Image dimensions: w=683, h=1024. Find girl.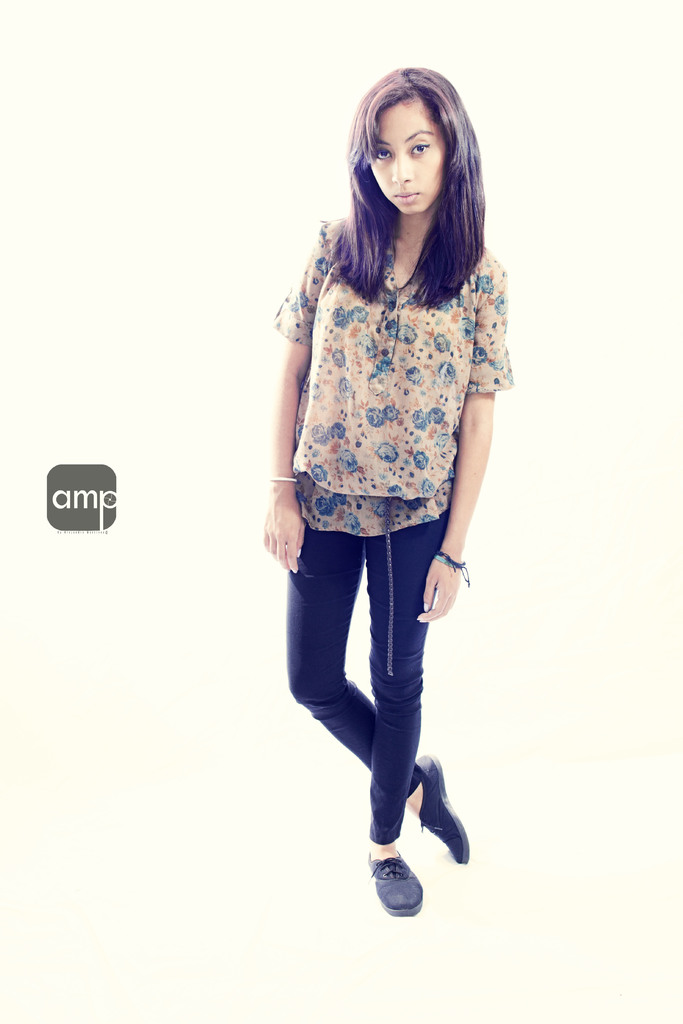
crop(261, 68, 513, 918).
